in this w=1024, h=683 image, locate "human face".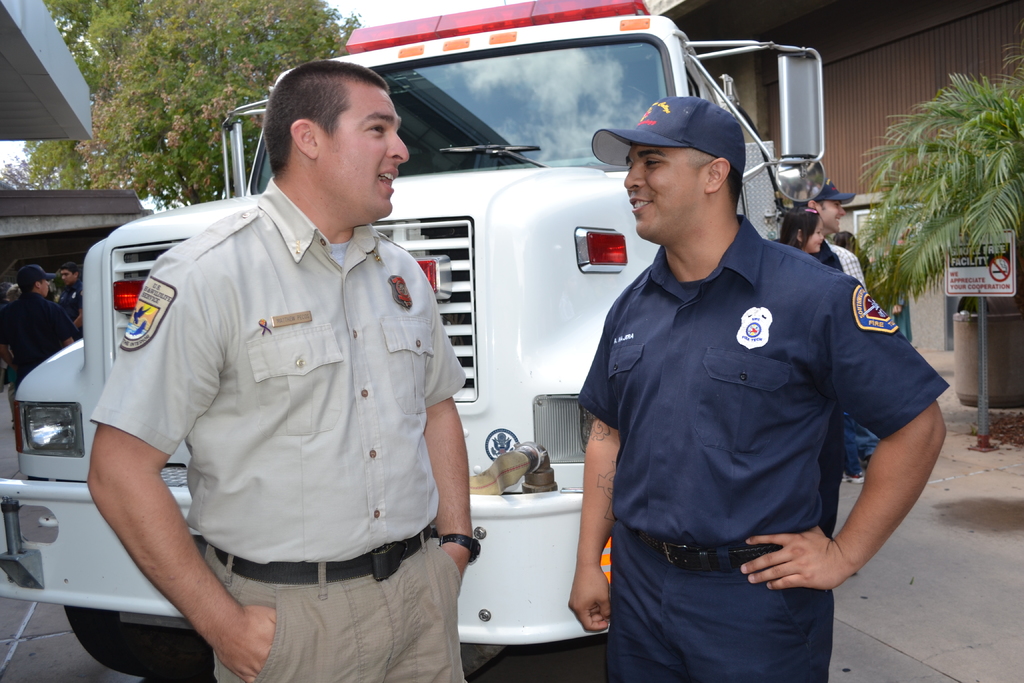
Bounding box: l=321, t=85, r=407, b=217.
